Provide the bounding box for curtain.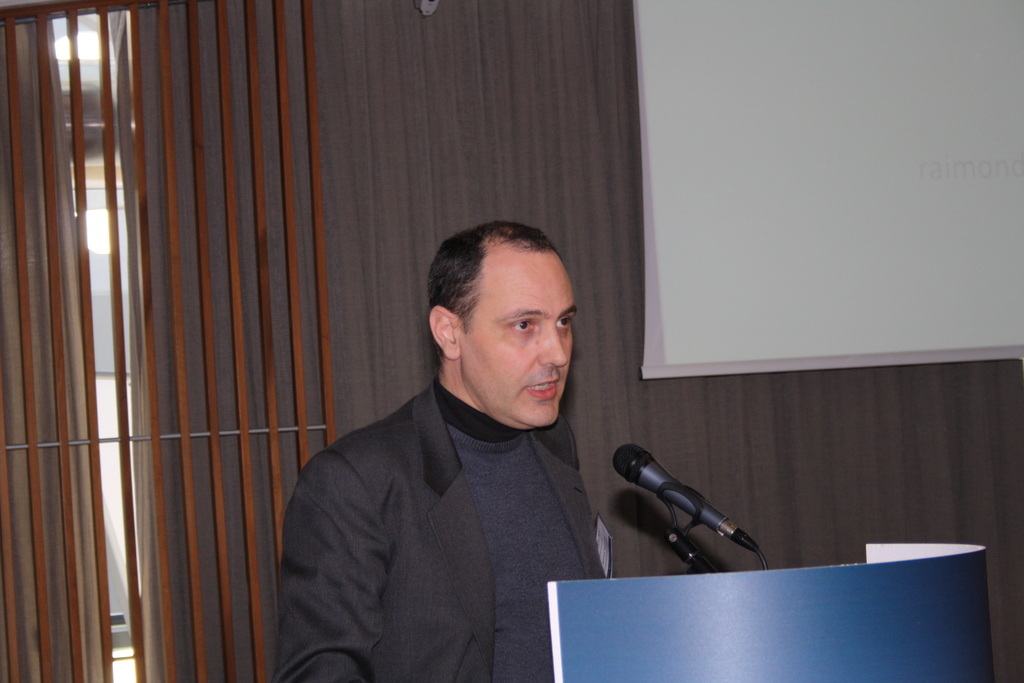
l=0, t=0, r=116, b=682.
